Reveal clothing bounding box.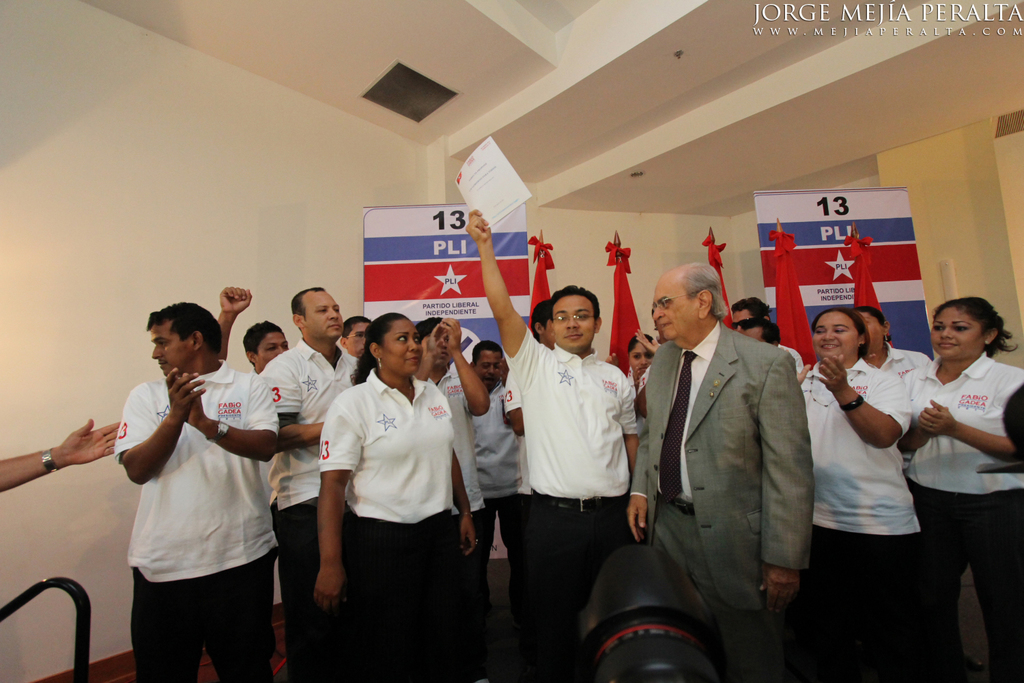
Revealed: <region>260, 342, 371, 520</region>.
